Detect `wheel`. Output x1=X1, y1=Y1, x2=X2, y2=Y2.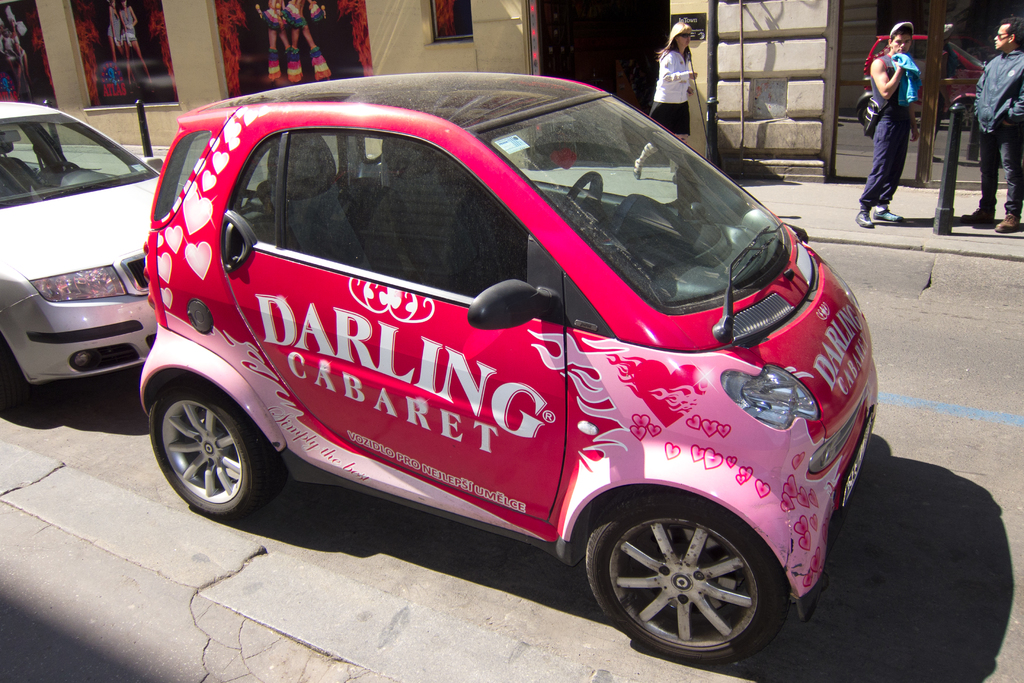
x1=559, y1=172, x2=604, y2=223.
